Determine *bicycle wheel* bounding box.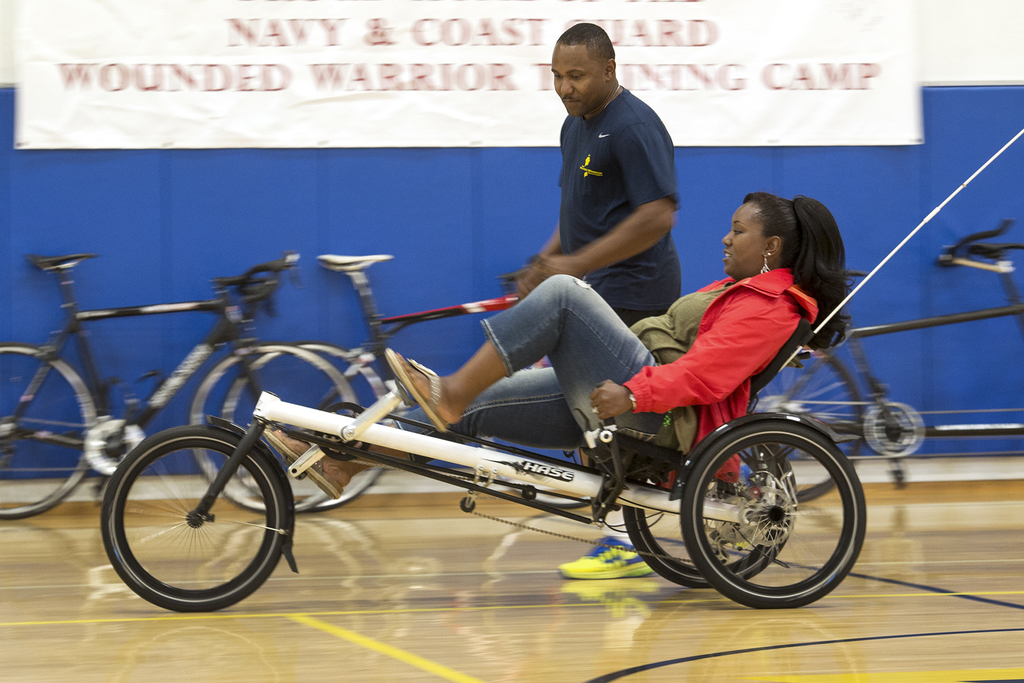
Determined: rect(189, 340, 355, 514).
